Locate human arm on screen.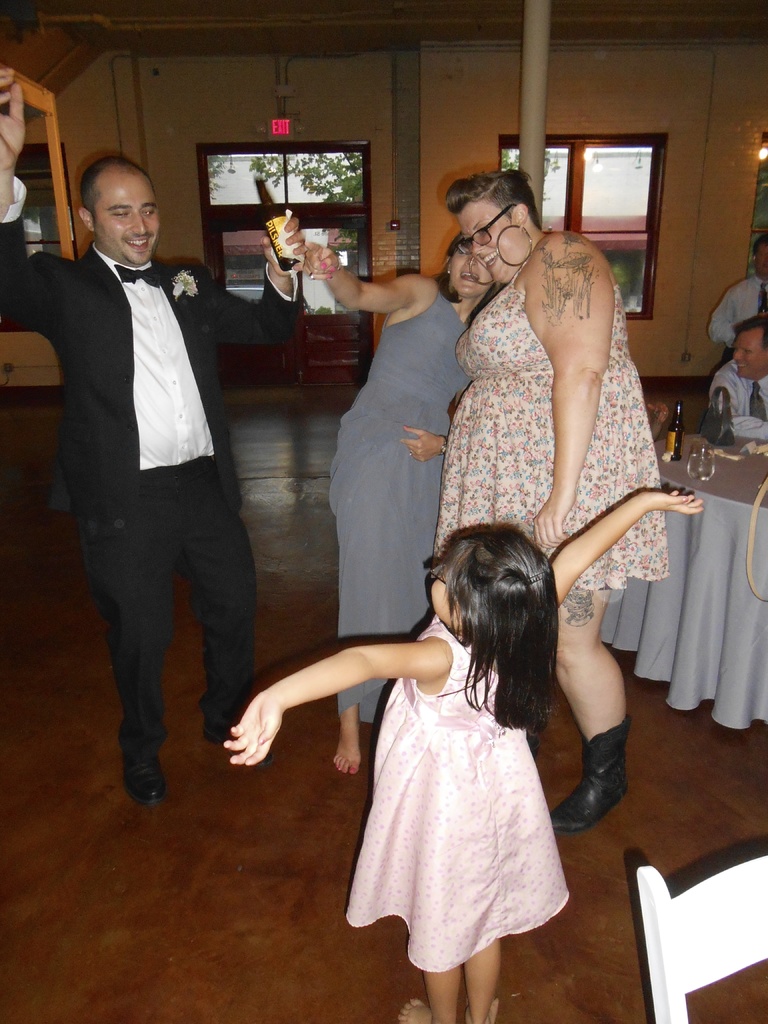
On screen at [522,230,611,559].
